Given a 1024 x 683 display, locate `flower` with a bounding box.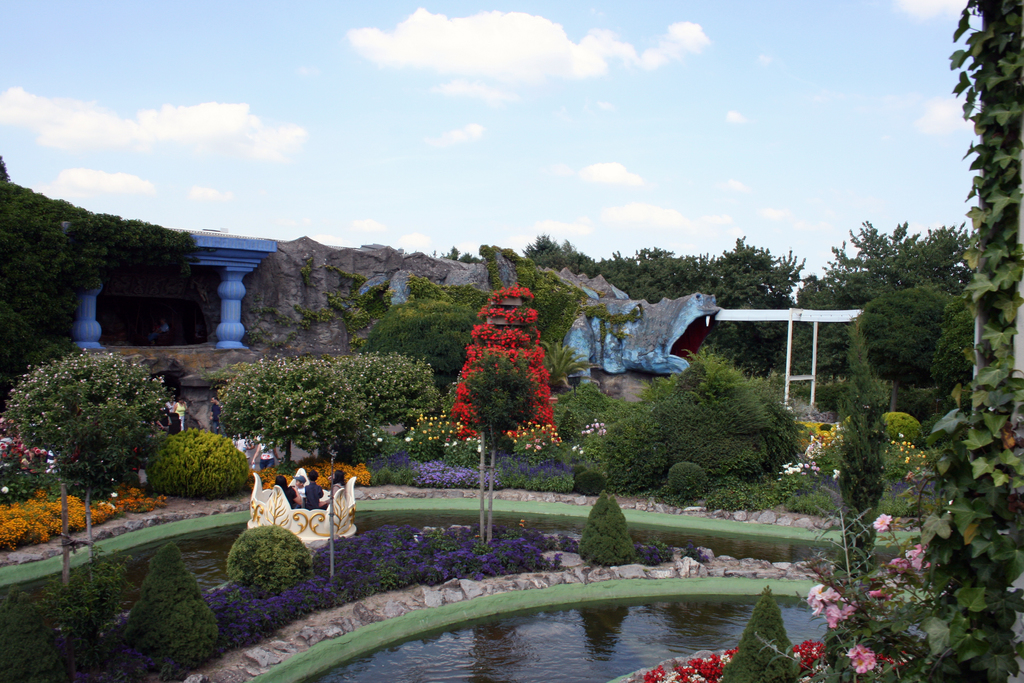
Located: BBox(621, 506, 963, 682).
